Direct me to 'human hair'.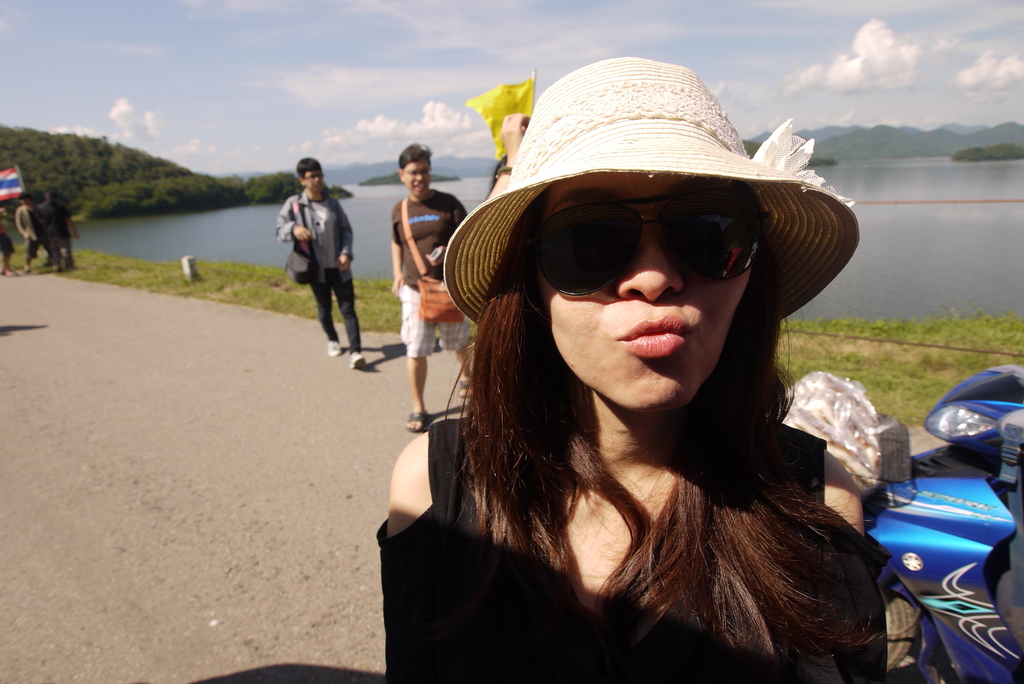
Direction: l=401, t=142, r=433, b=172.
